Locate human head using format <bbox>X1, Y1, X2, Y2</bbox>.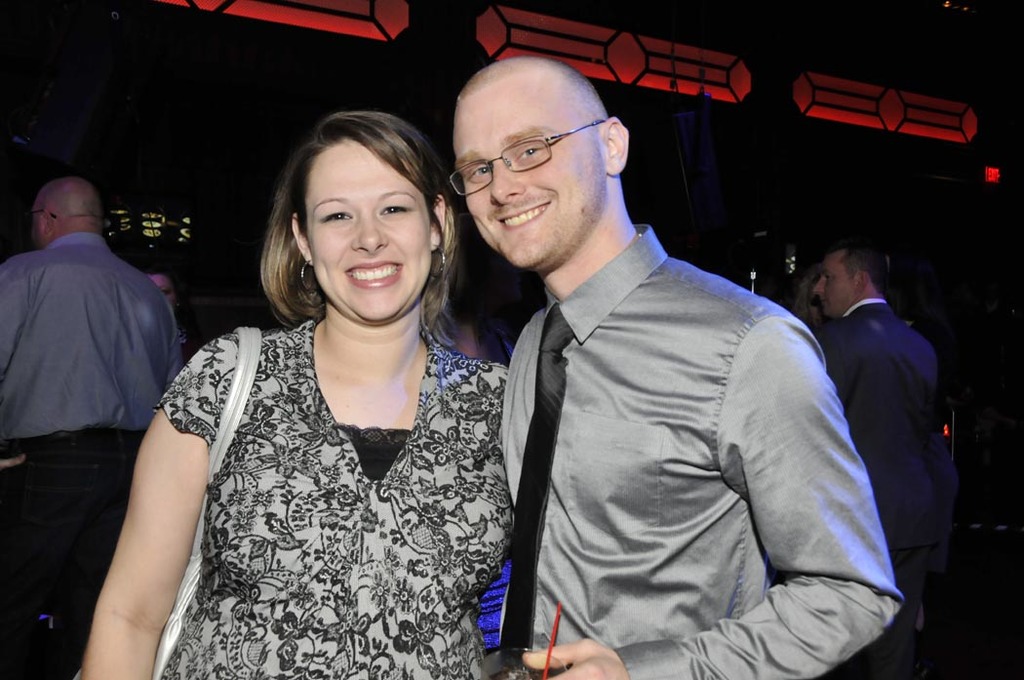
<bbox>814, 249, 895, 317</bbox>.
